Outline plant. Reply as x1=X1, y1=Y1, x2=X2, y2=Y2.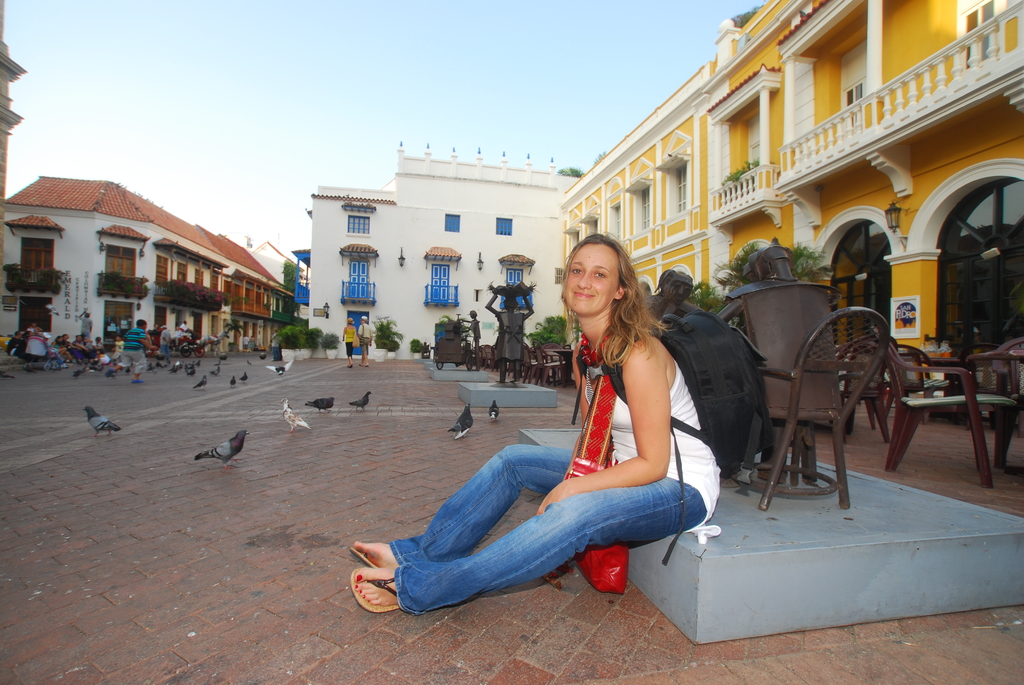
x1=586, y1=148, x2=607, y2=174.
